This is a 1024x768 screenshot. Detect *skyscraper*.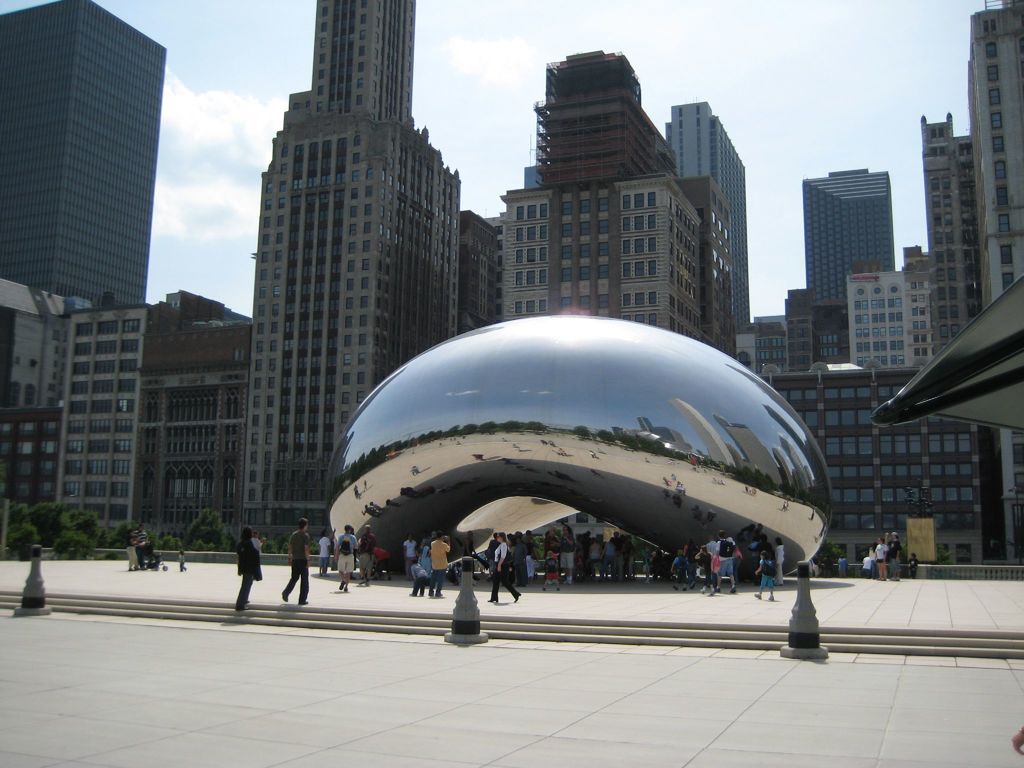
(794, 161, 895, 305).
